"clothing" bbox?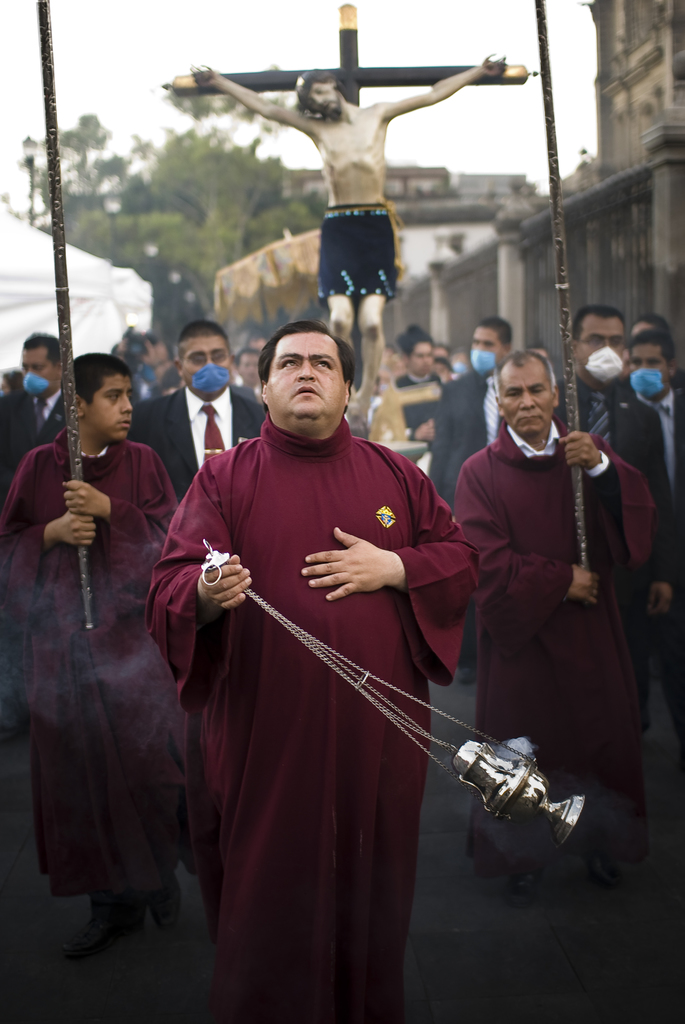
[200, 288, 514, 954]
